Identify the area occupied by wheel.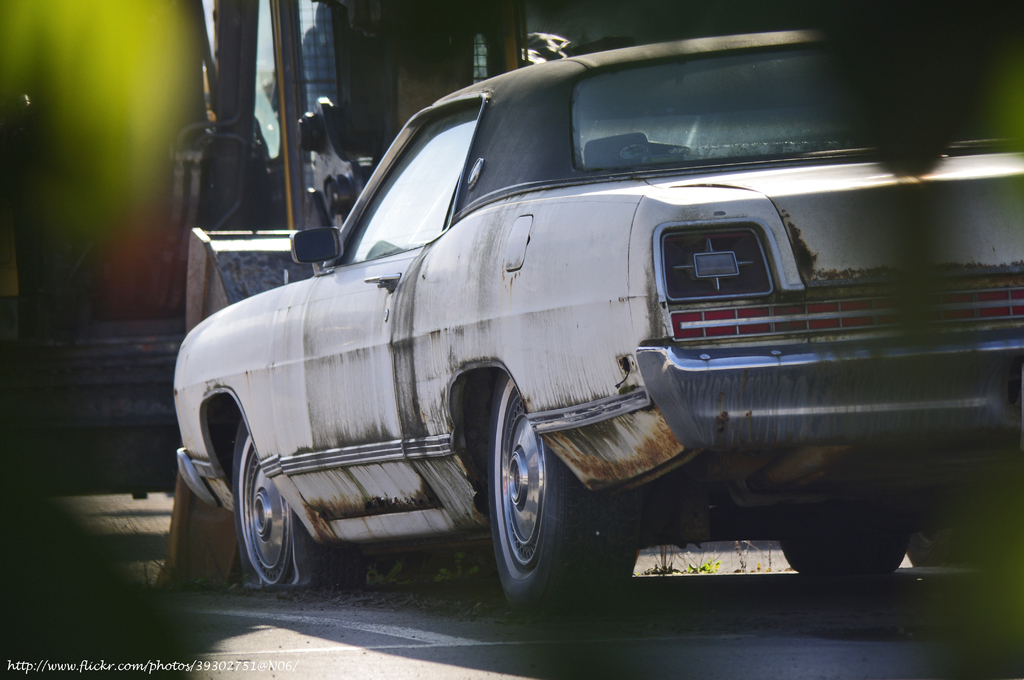
Area: <bbox>476, 388, 580, 605</bbox>.
